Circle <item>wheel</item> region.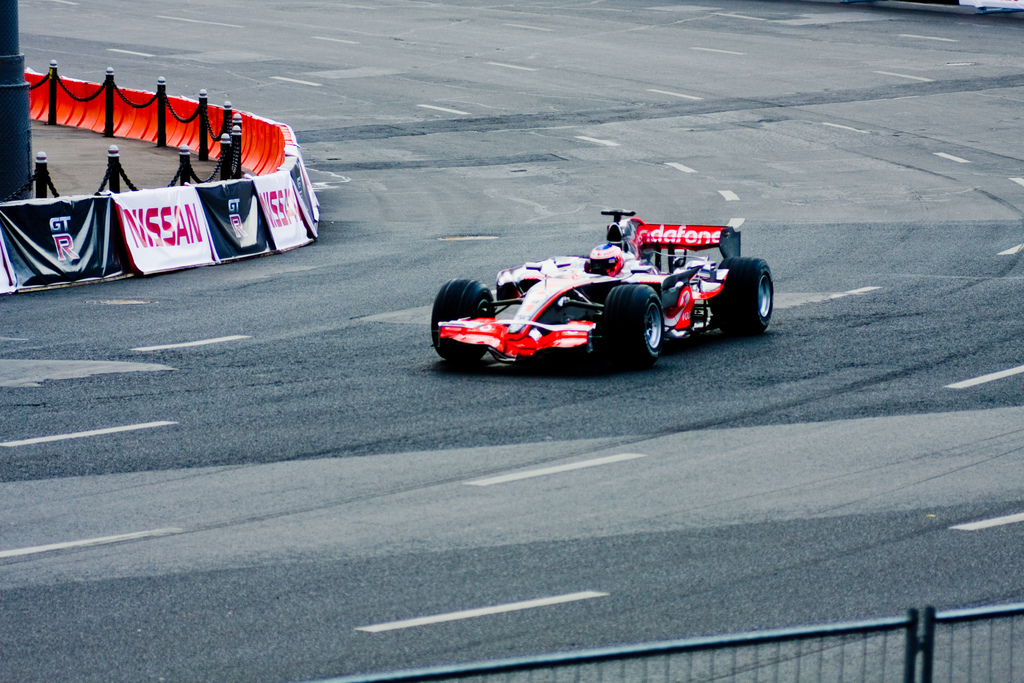
Region: <bbox>597, 286, 674, 364</bbox>.
